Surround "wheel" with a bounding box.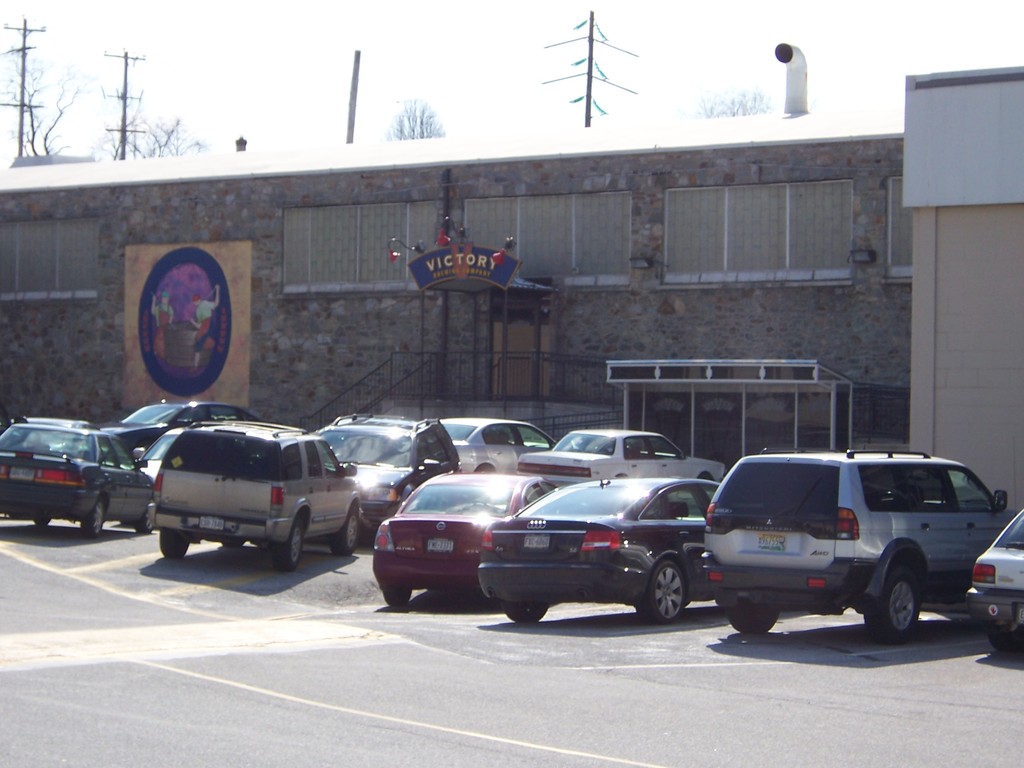
bbox=(157, 529, 191, 559).
